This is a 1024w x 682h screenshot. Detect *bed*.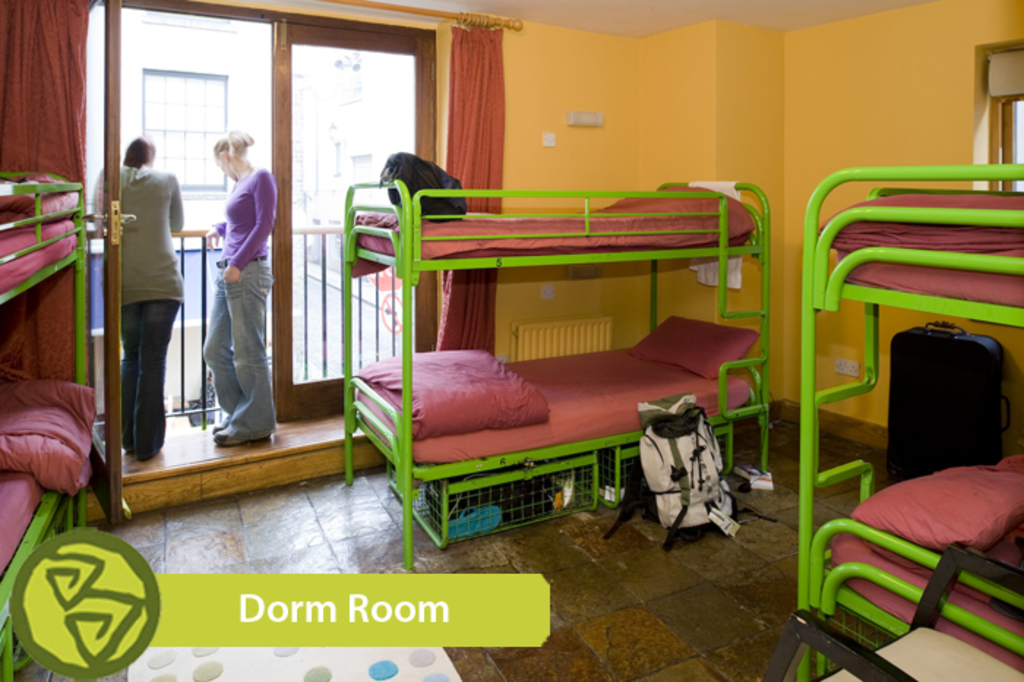
{"x1": 790, "y1": 158, "x2": 1020, "y2": 681}.
